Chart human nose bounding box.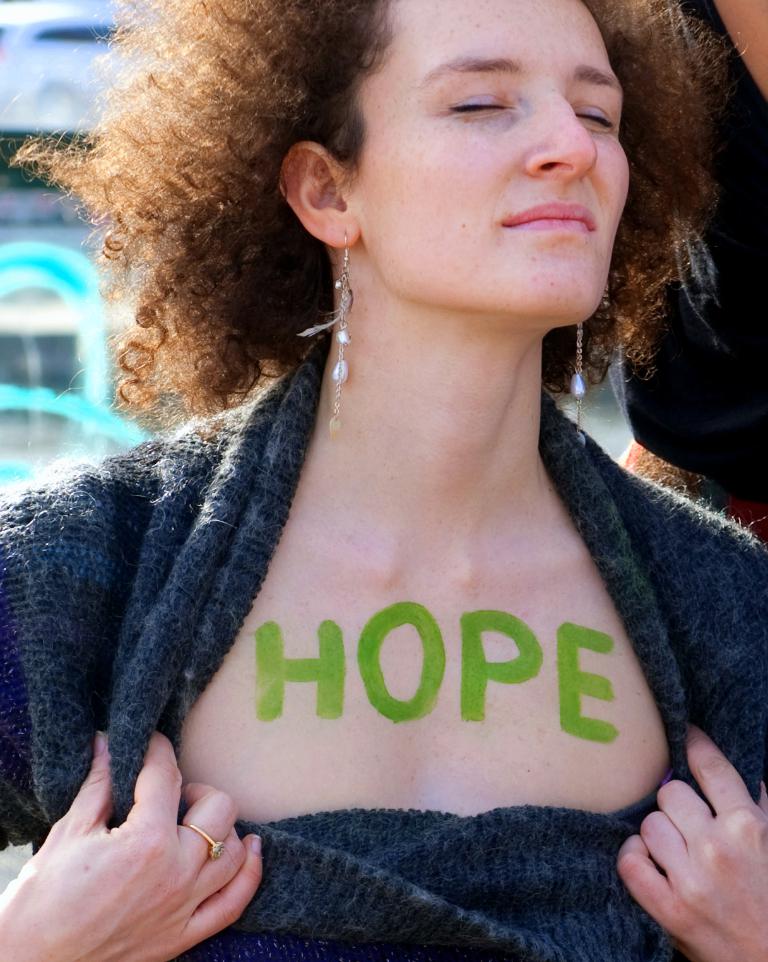
Charted: <bbox>525, 87, 597, 182</bbox>.
